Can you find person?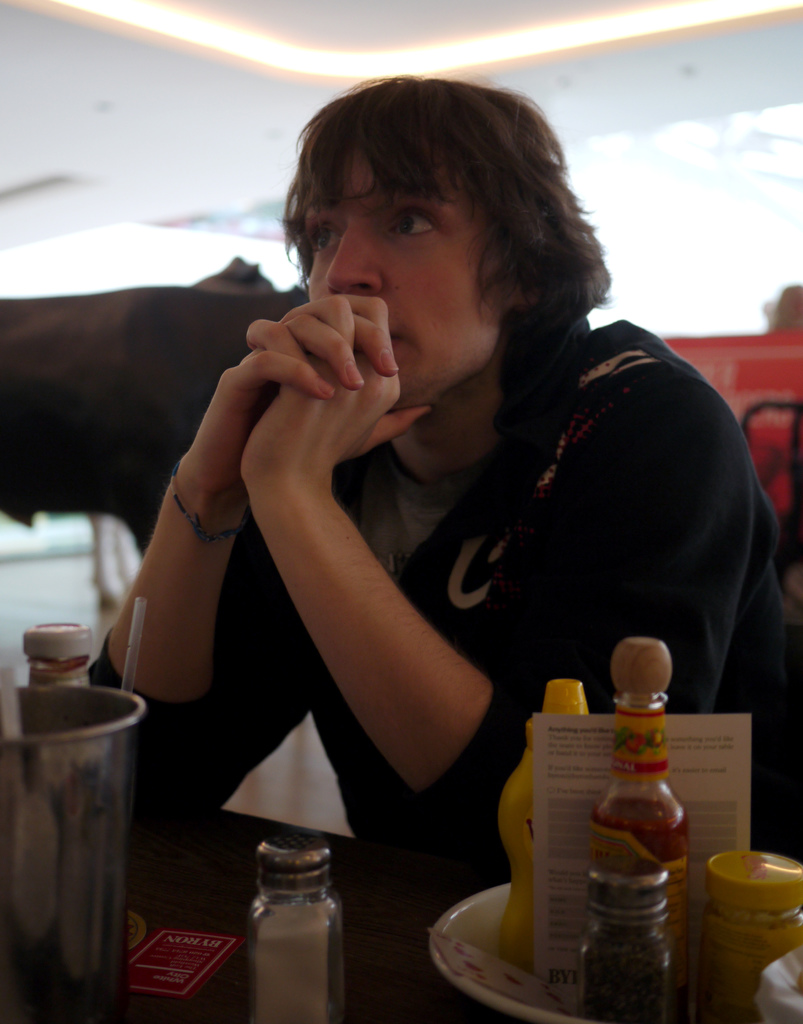
Yes, bounding box: [57,72,802,879].
